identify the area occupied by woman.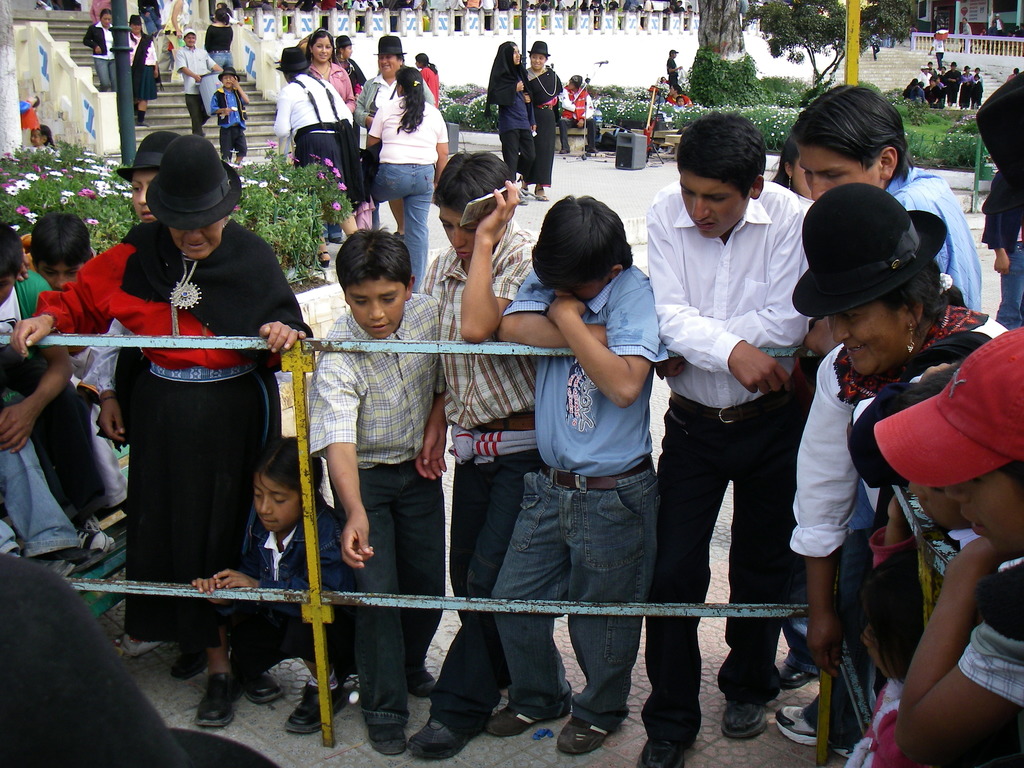
Area: (x1=338, y1=36, x2=368, y2=86).
